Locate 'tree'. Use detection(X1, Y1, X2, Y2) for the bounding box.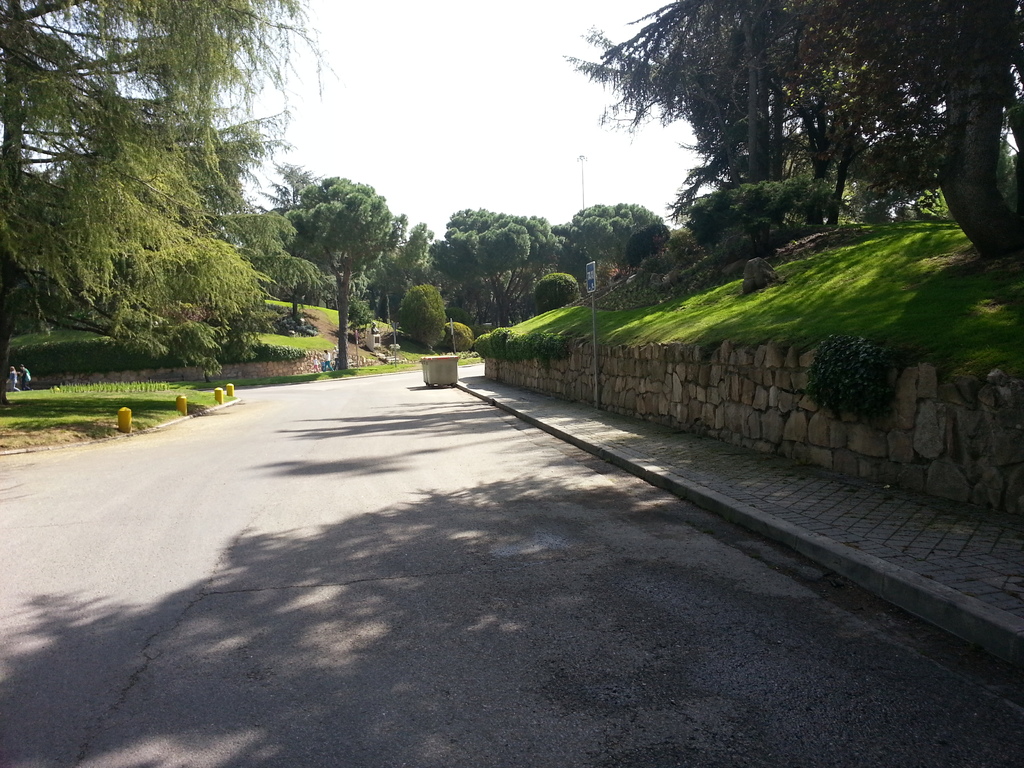
detection(568, 0, 868, 237).
